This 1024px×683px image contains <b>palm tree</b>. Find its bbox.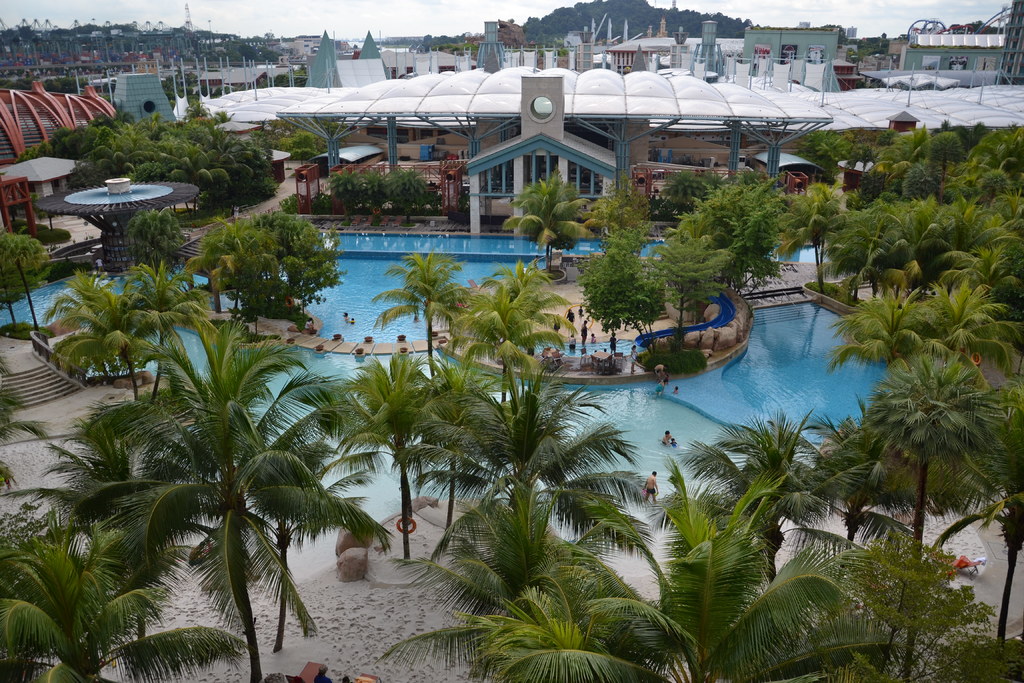
bbox=(381, 469, 710, 679).
